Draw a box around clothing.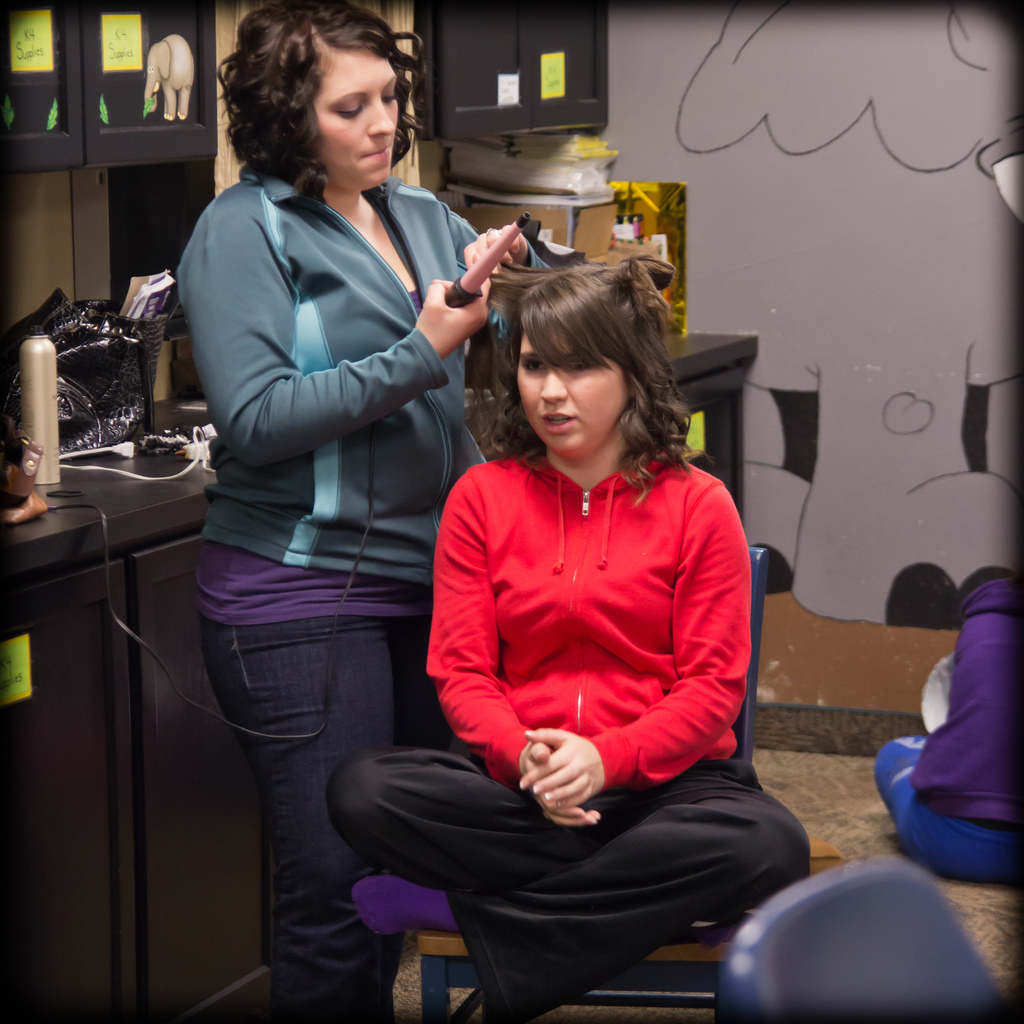
BBox(405, 397, 776, 911).
